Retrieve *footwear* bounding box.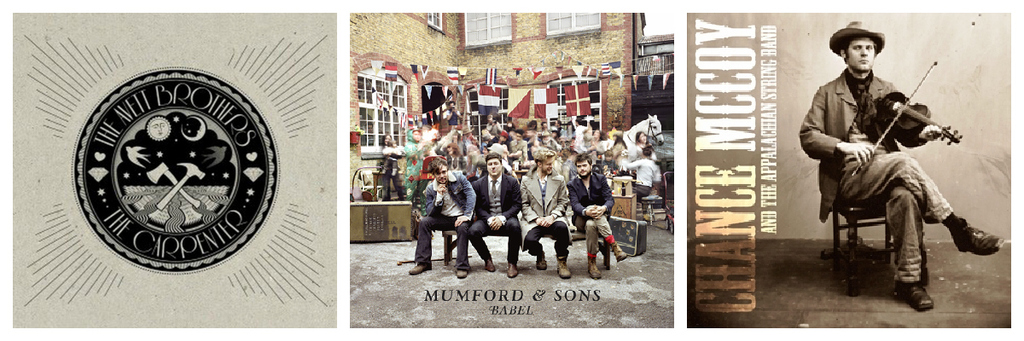
Bounding box: (x1=893, y1=280, x2=934, y2=309).
